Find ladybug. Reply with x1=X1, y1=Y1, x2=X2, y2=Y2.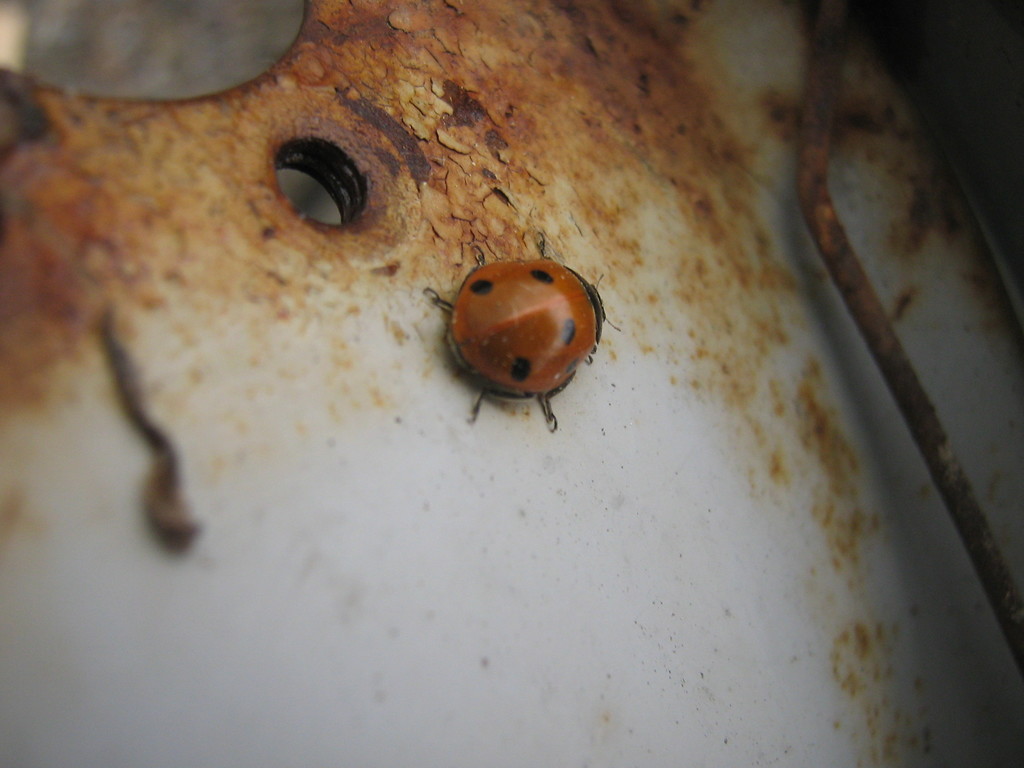
x1=420, y1=230, x2=623, y2=428.
